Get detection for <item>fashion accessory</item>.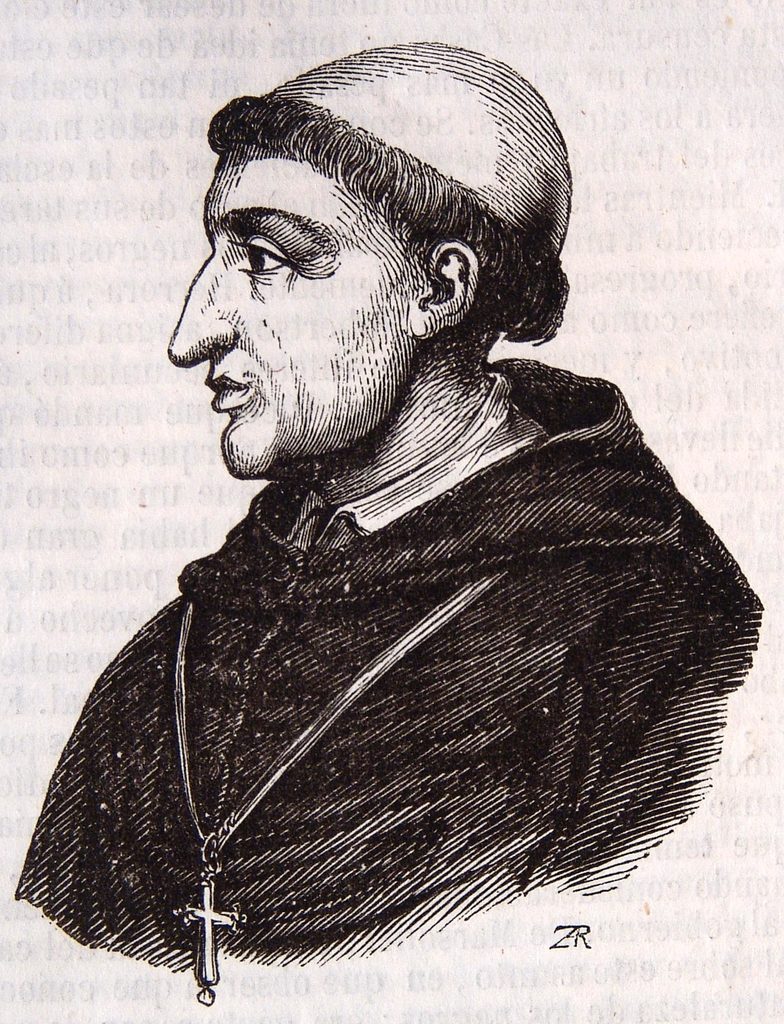
Detection: left=172, top=561, right=514, bottom=1004.
